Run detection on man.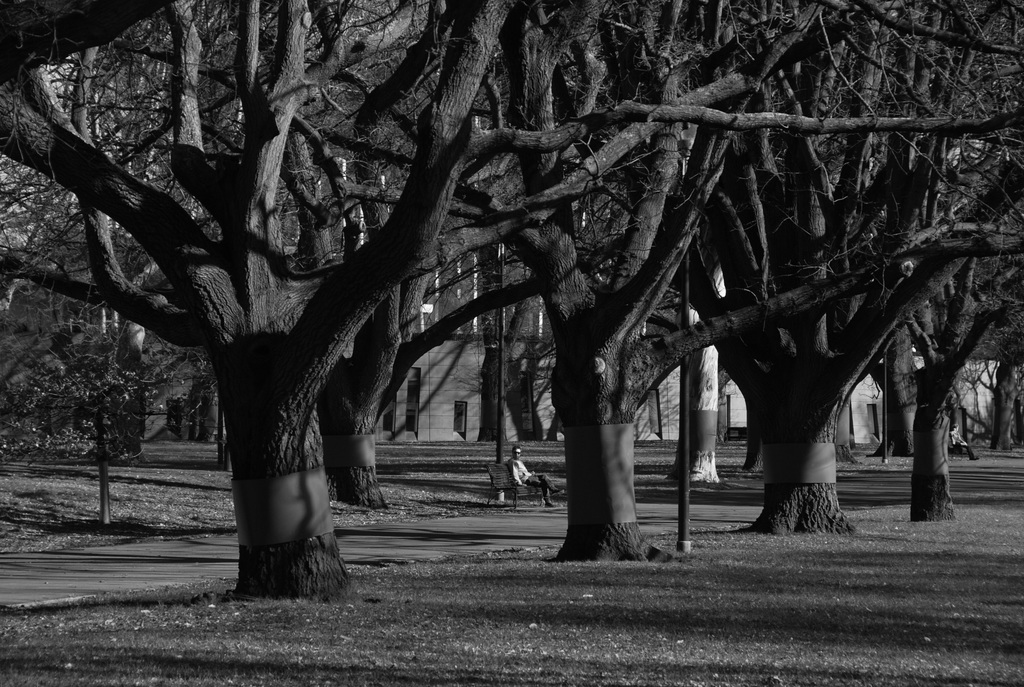
Result: pyautogui.locateOnScreen(509, 446, 559, 508).
